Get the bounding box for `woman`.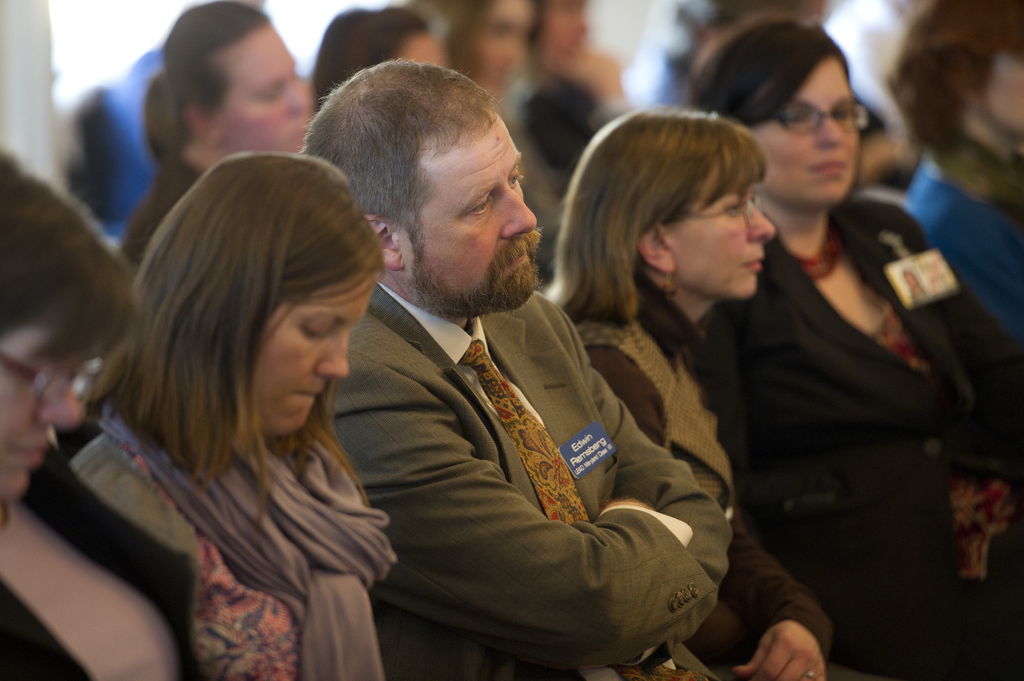
<region>116, 0, 311, 264</region>.
